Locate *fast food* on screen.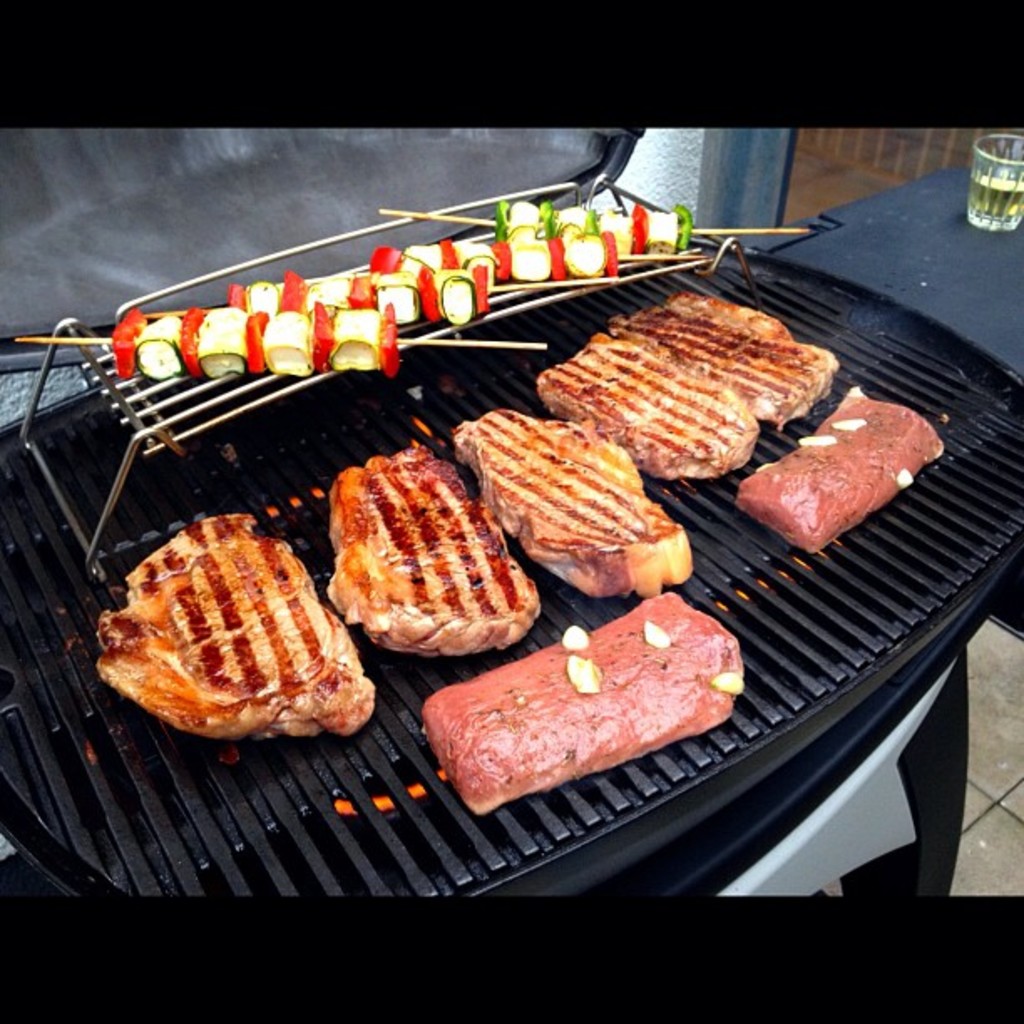
On screen at (443, 241, 465, 273).
